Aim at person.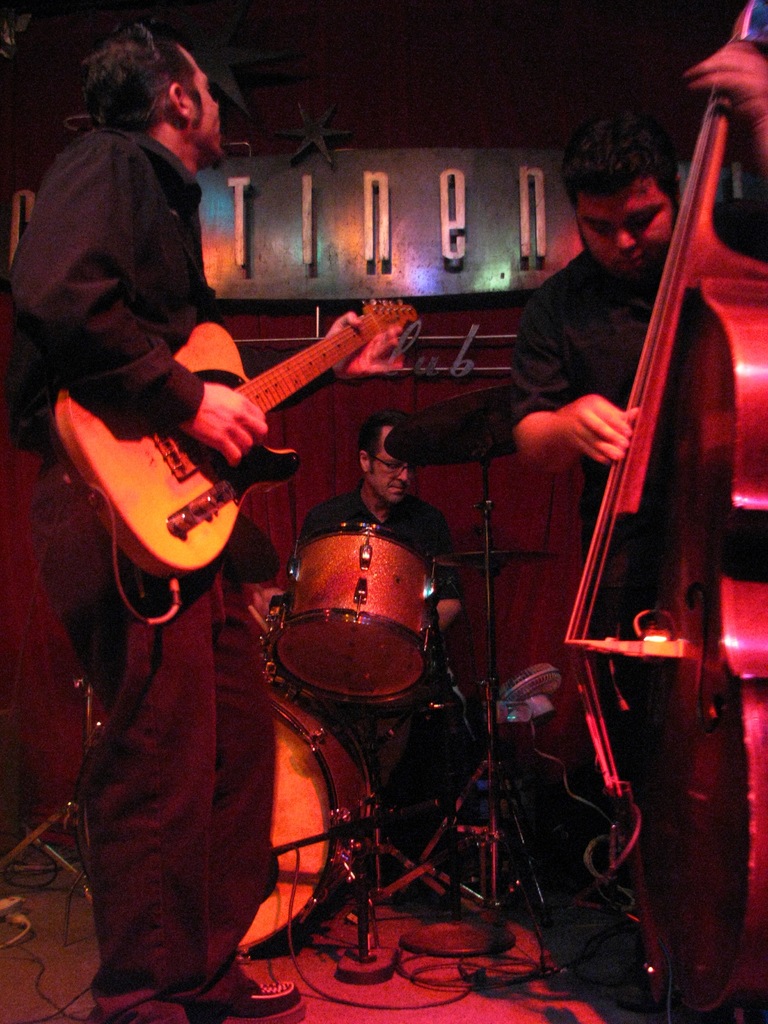
Aimed at 298 417 476 879.
